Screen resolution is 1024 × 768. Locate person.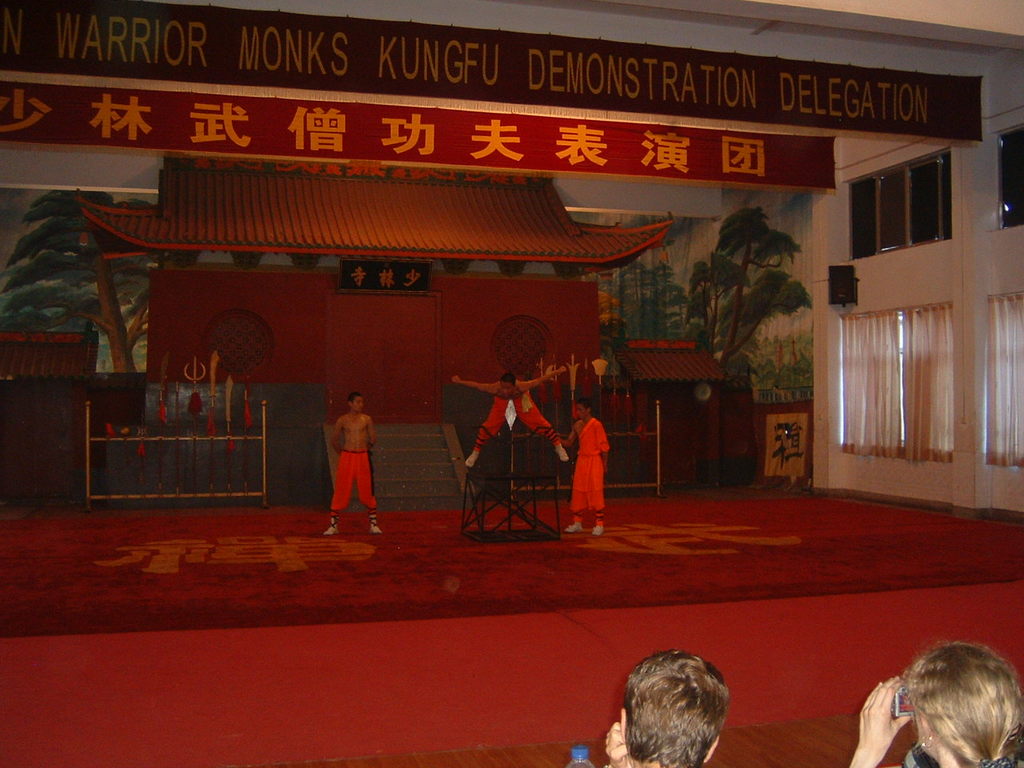
567,402,618,534.
